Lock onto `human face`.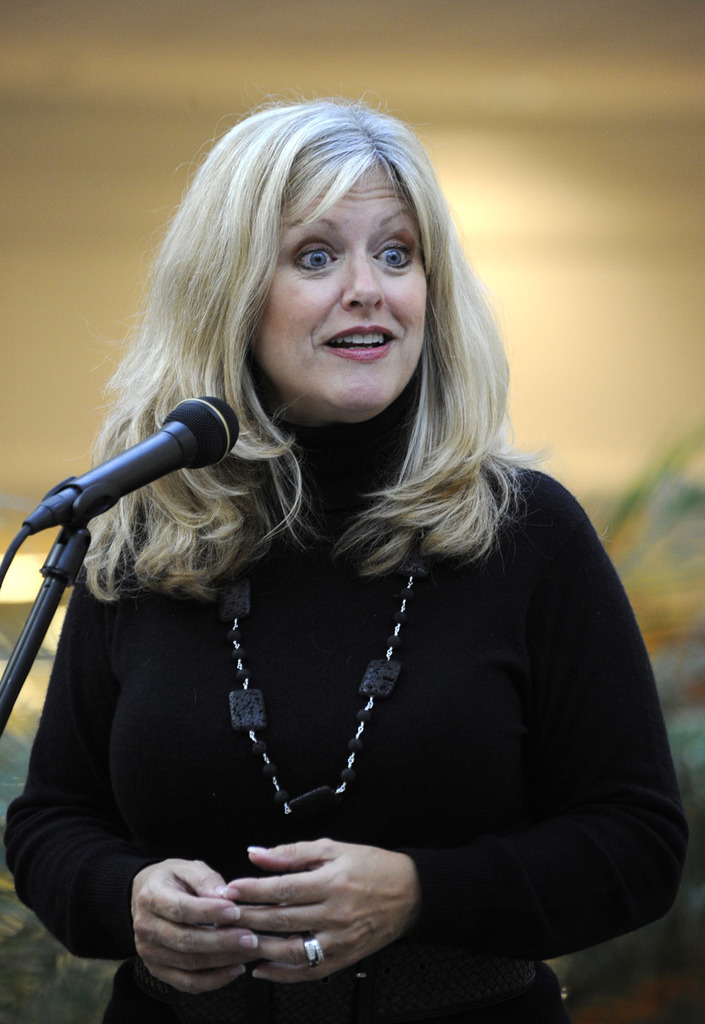
Locked: bbox(250, 161, 429, 413).
